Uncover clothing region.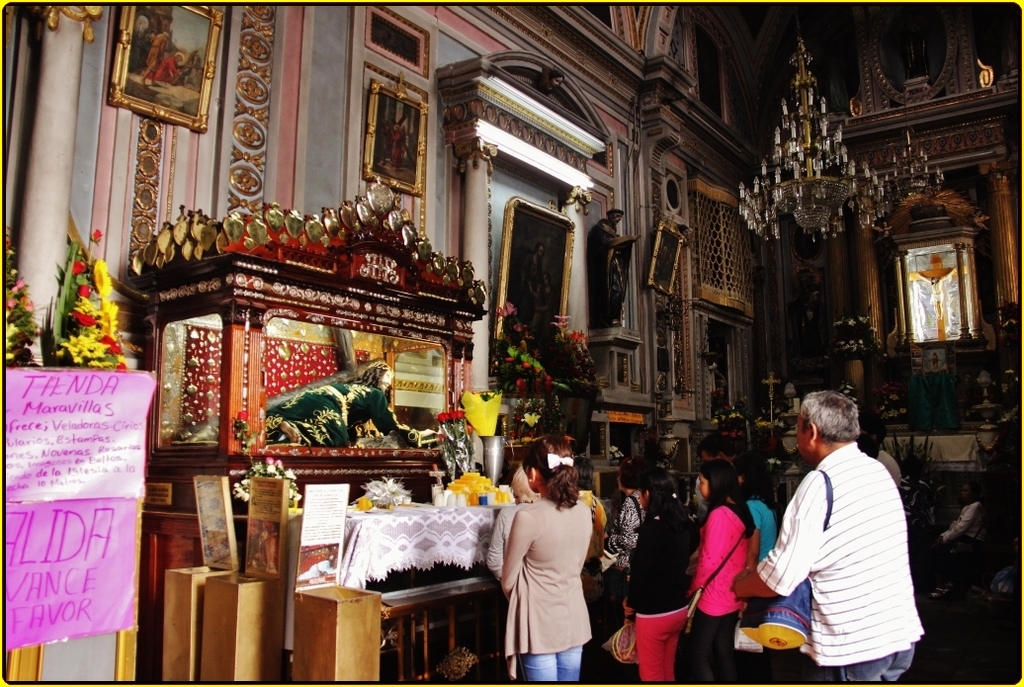
Uncovered: locate(484, 501, 537, 578).
